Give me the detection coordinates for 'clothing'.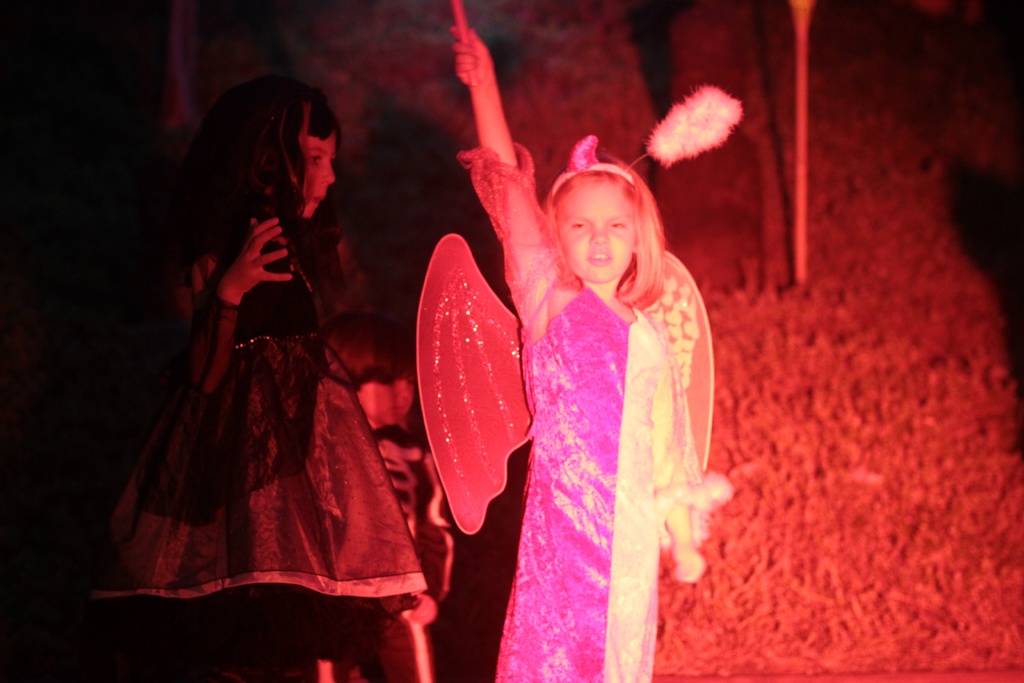
l=87, t=210, r=433, b=667.
